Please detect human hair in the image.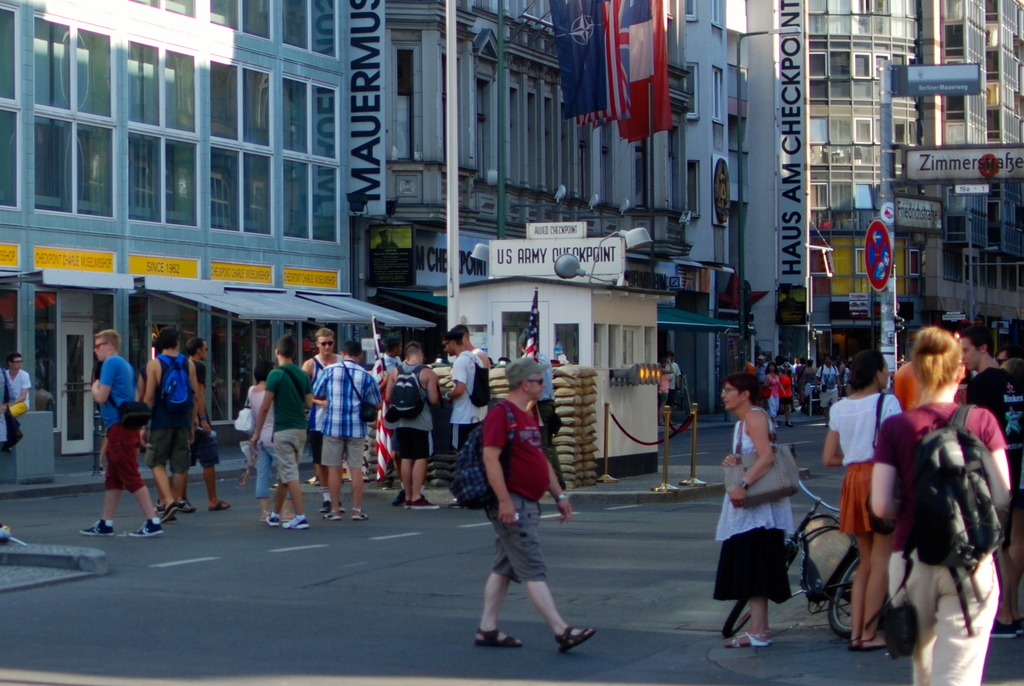
<region>185, 337, 206, 358</region>.
